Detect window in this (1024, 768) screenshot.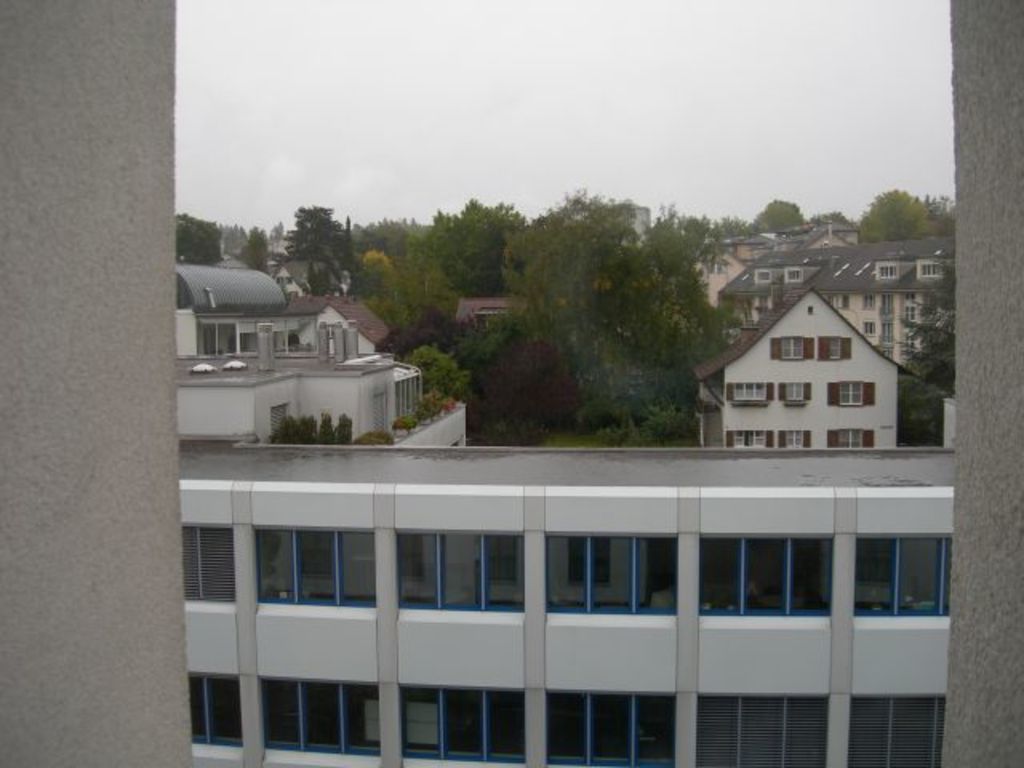
Detection: select_region(730, 432, 771, 448).
